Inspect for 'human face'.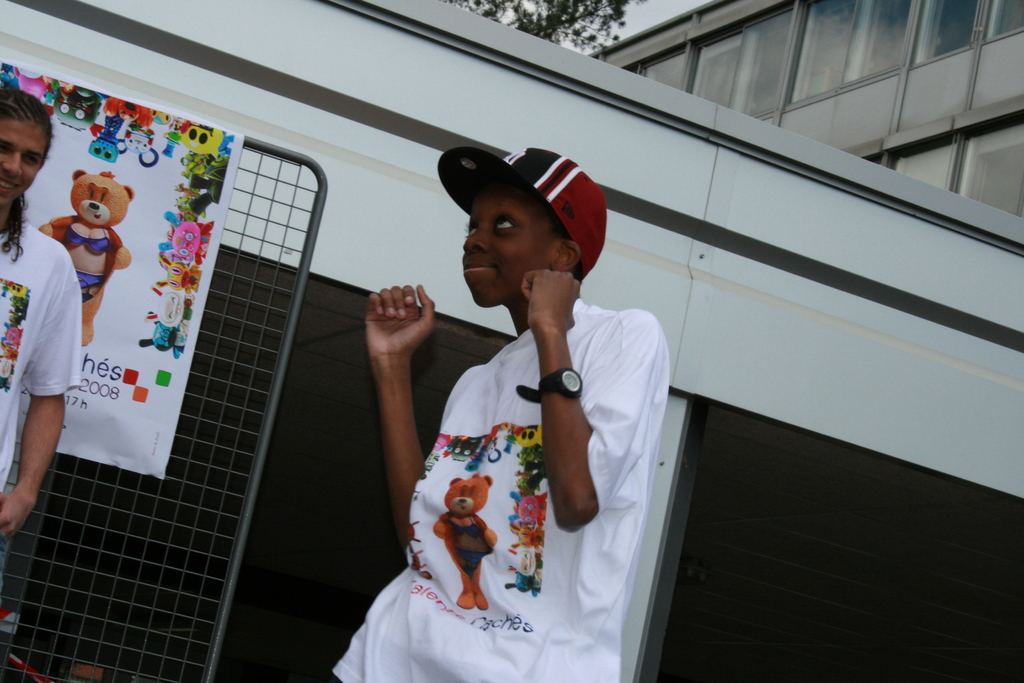
Inspection: 461,181,550,309.
